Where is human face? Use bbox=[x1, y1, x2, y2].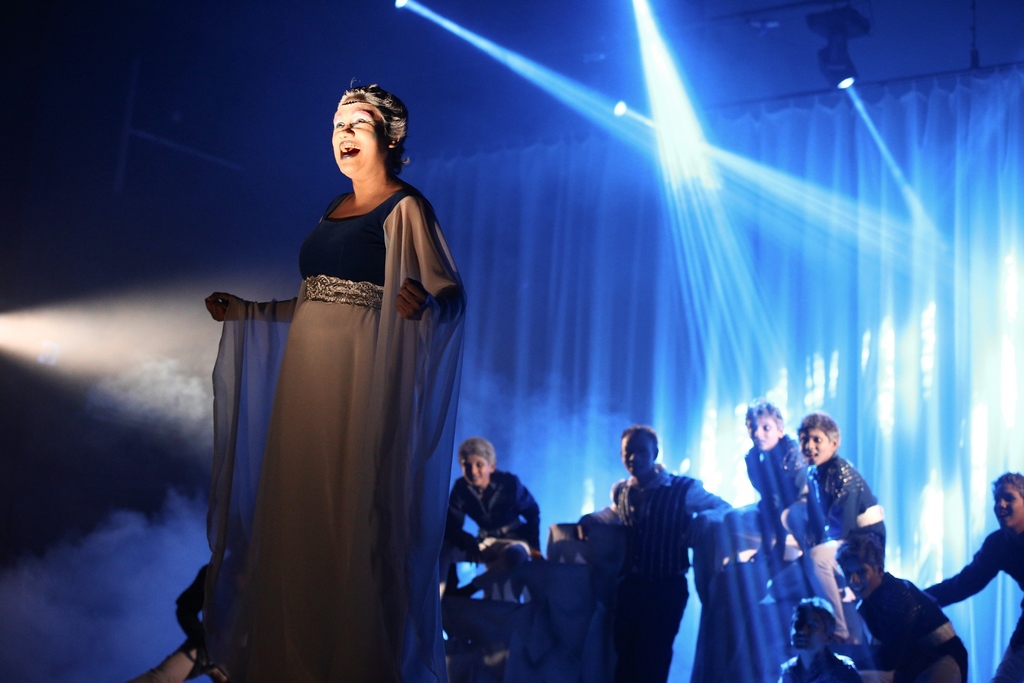
bbox=[322, 78, 403, 176].
